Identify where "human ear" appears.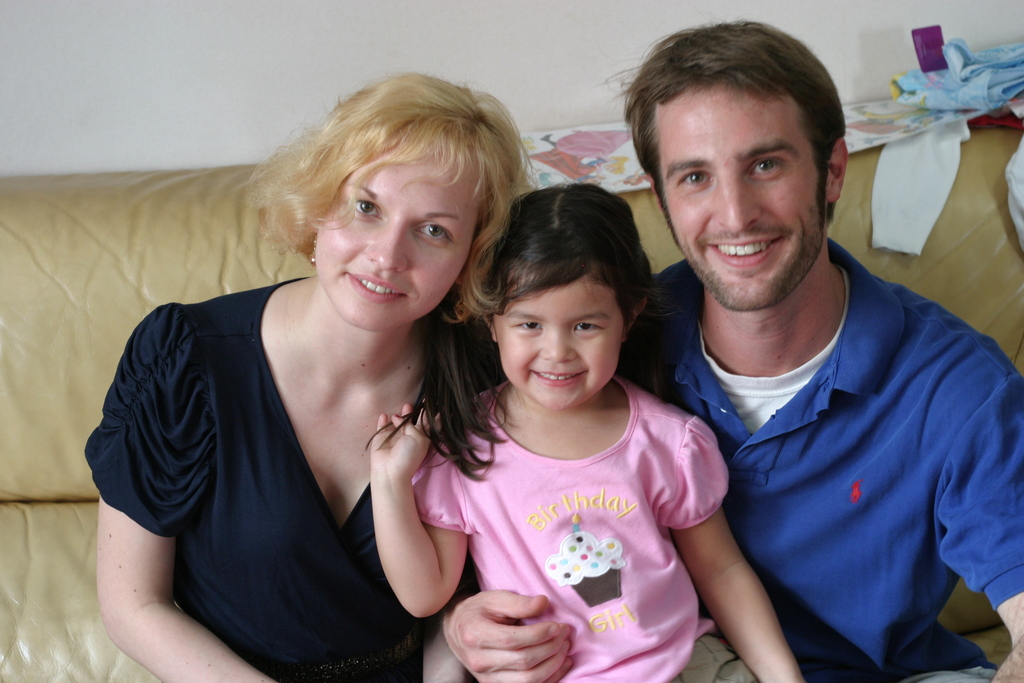
Appears at detection(458, 264, 476, 285).
